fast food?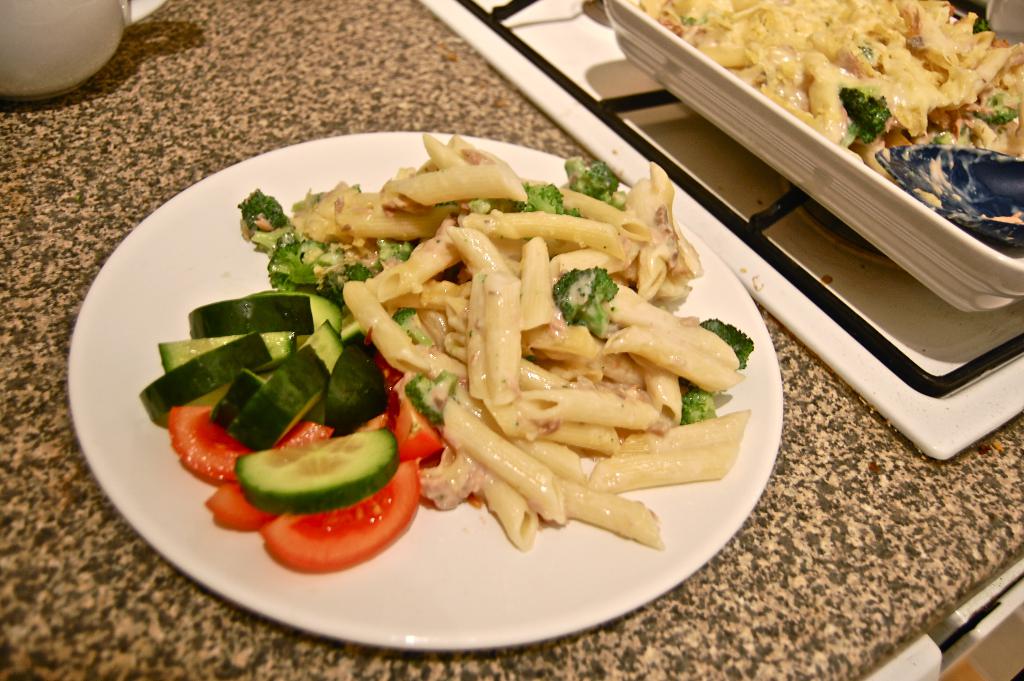
left=189, top=149, right=777, bottom=598
